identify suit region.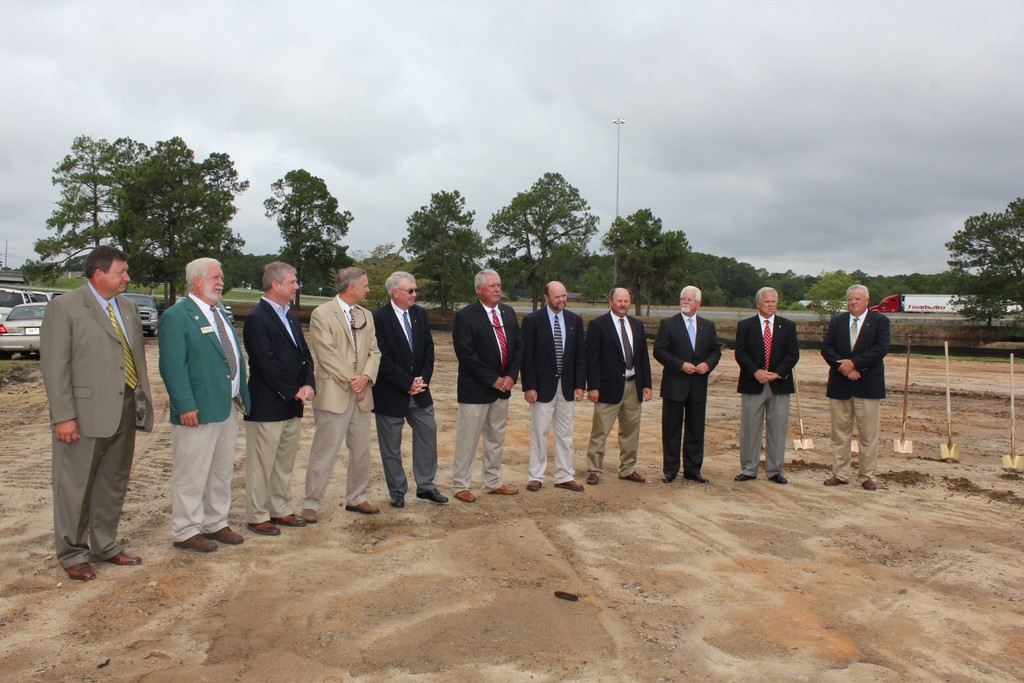
Region: (x1=372, y1=299, x2=439, y2=493).
